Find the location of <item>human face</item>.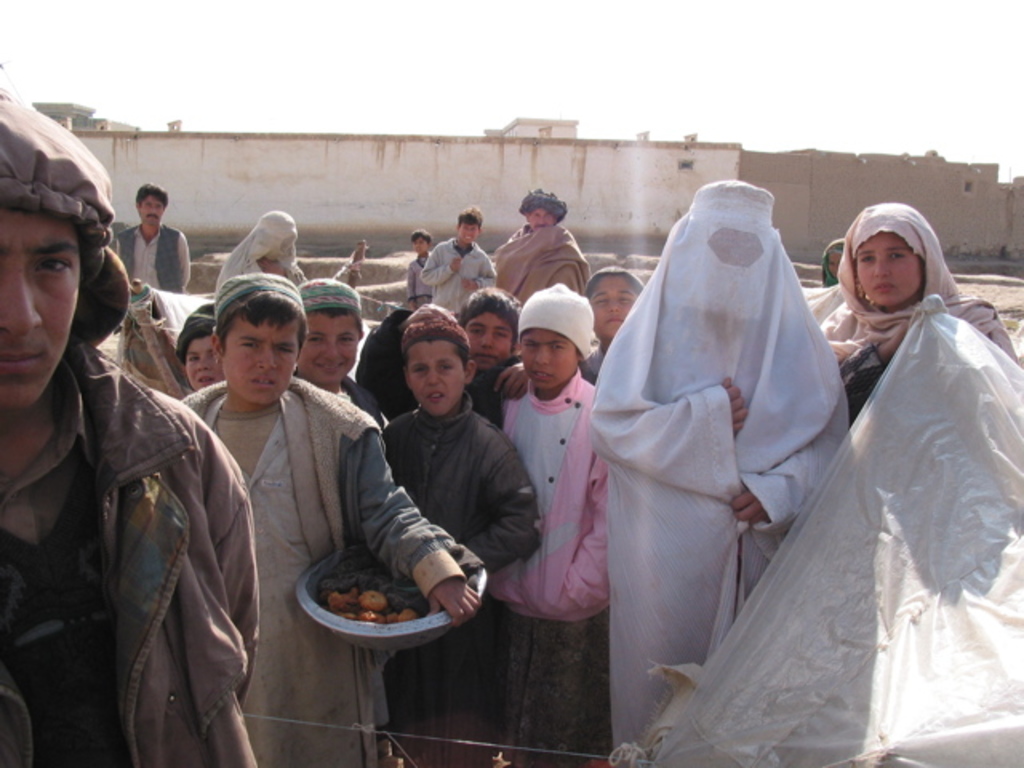
Location: box=[293, 309, 368, 392].
